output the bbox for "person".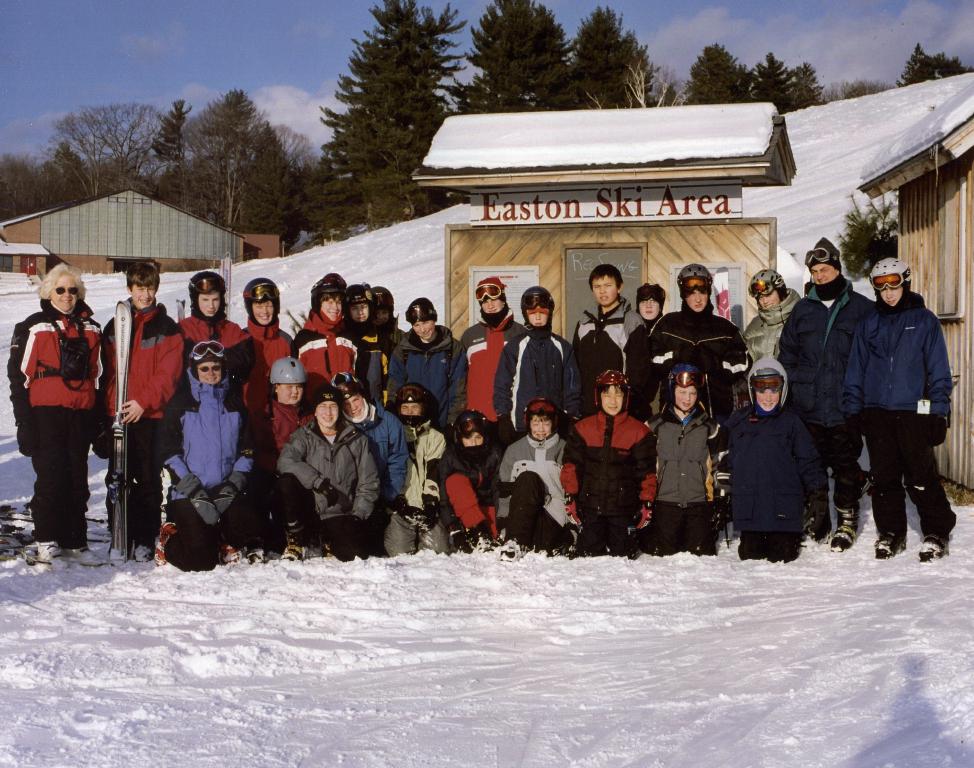
crop(295, 273, 371, 392).
